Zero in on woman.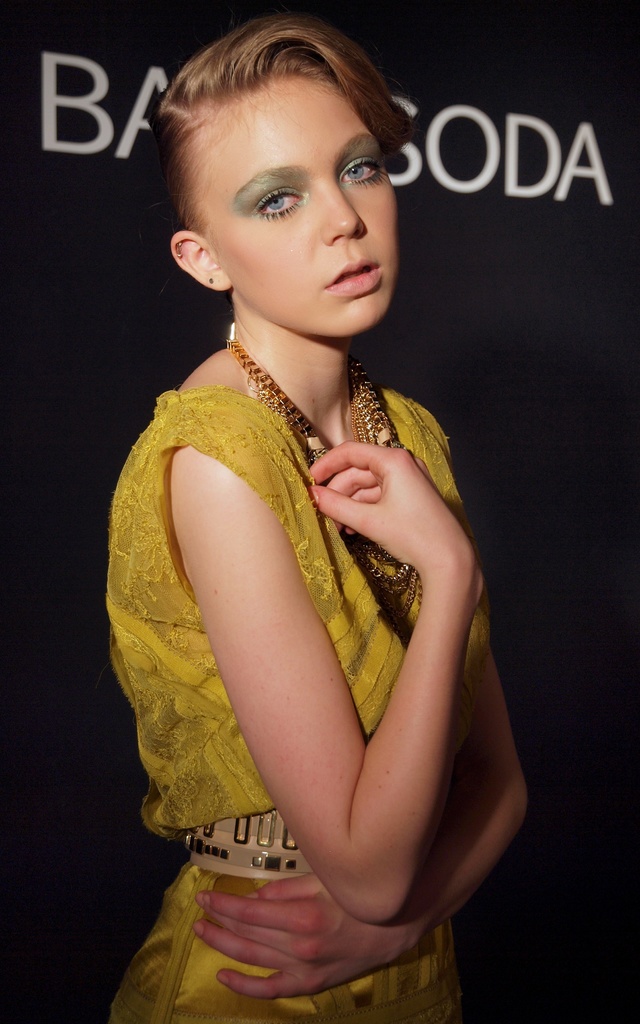
Zeroed in: crop(56, 42, 564, 983).
